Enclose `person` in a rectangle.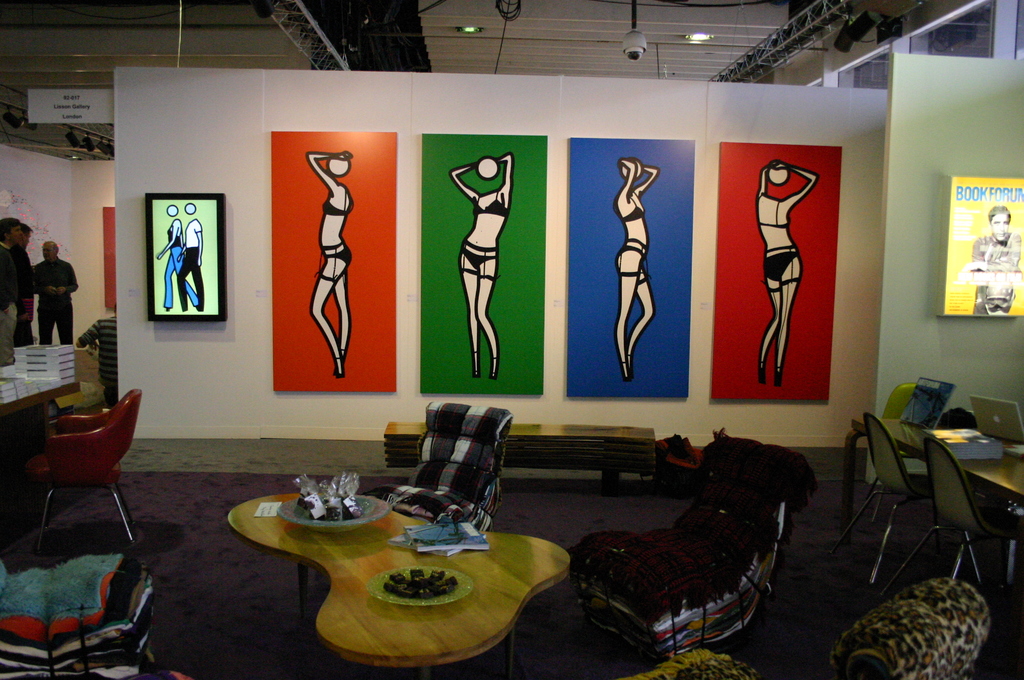
BBox(308, 151, 349, 378).
